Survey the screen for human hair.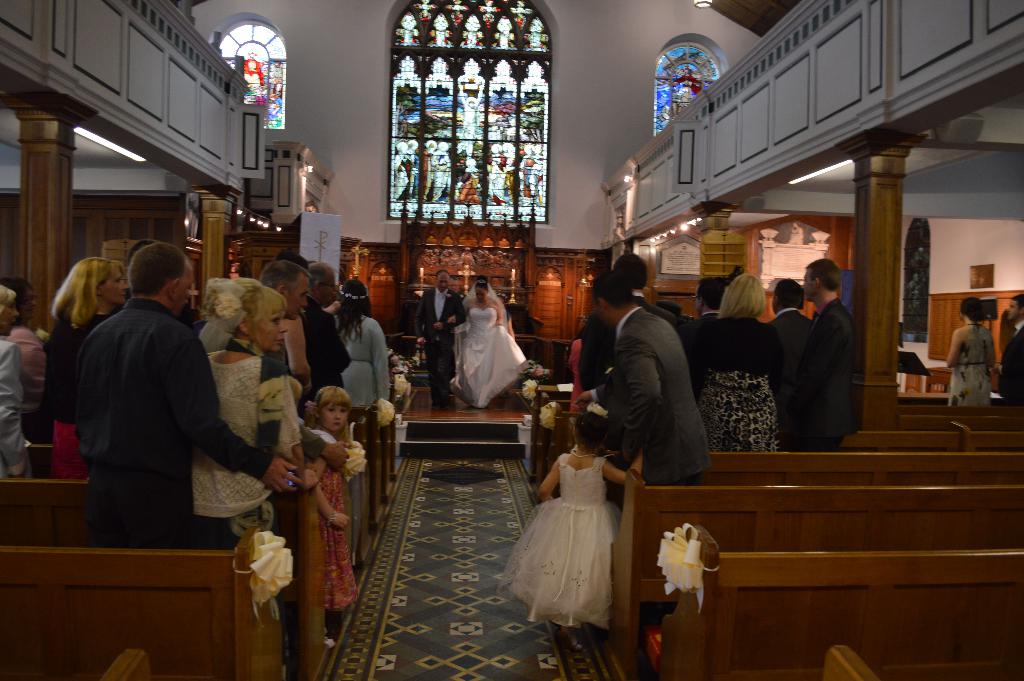
Survey found: Rect(575, 413, 605, 450).
